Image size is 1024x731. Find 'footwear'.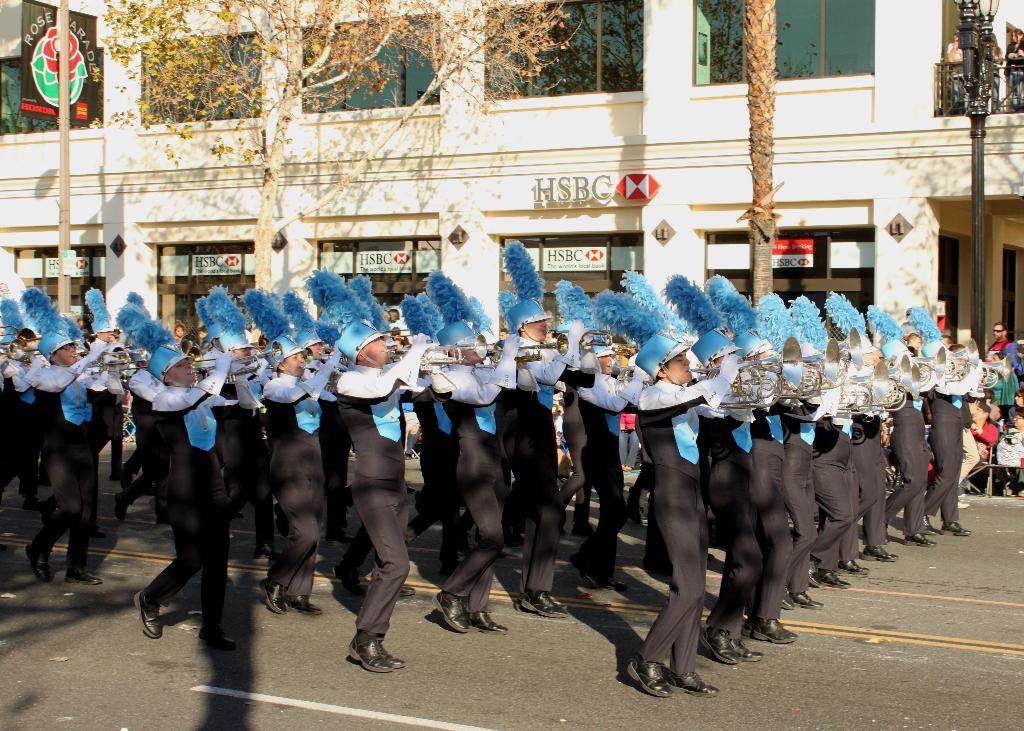
detection(521, 591, 571, 618).
